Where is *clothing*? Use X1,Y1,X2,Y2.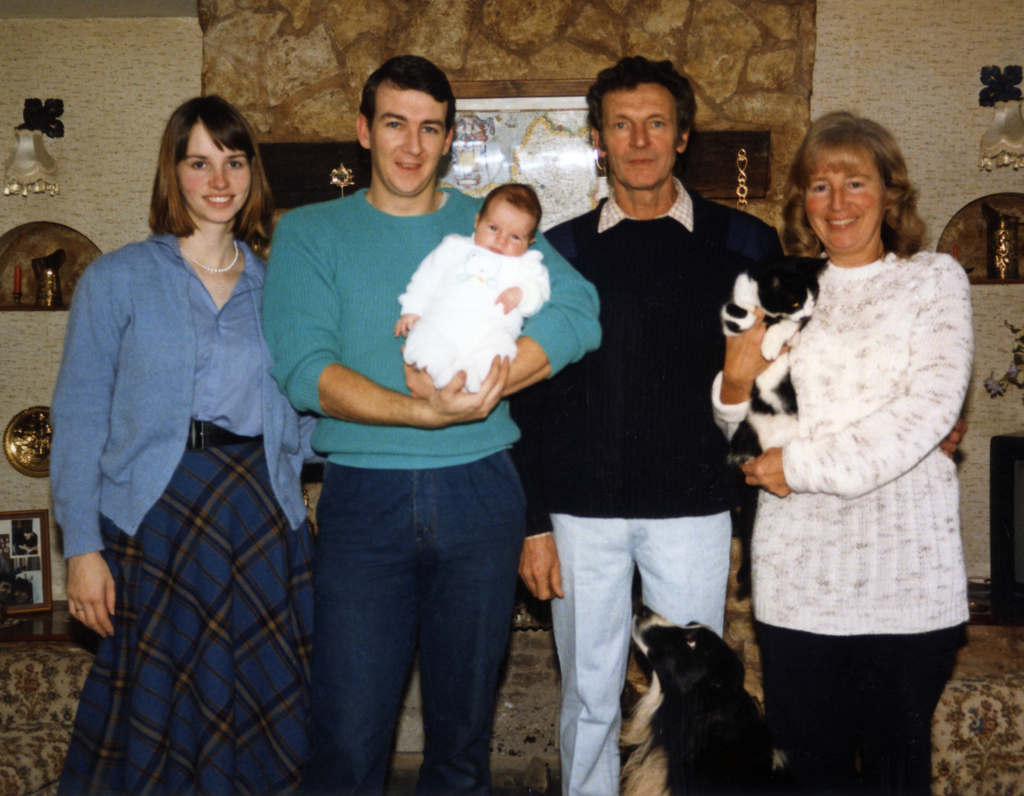
264,186,599,794.
